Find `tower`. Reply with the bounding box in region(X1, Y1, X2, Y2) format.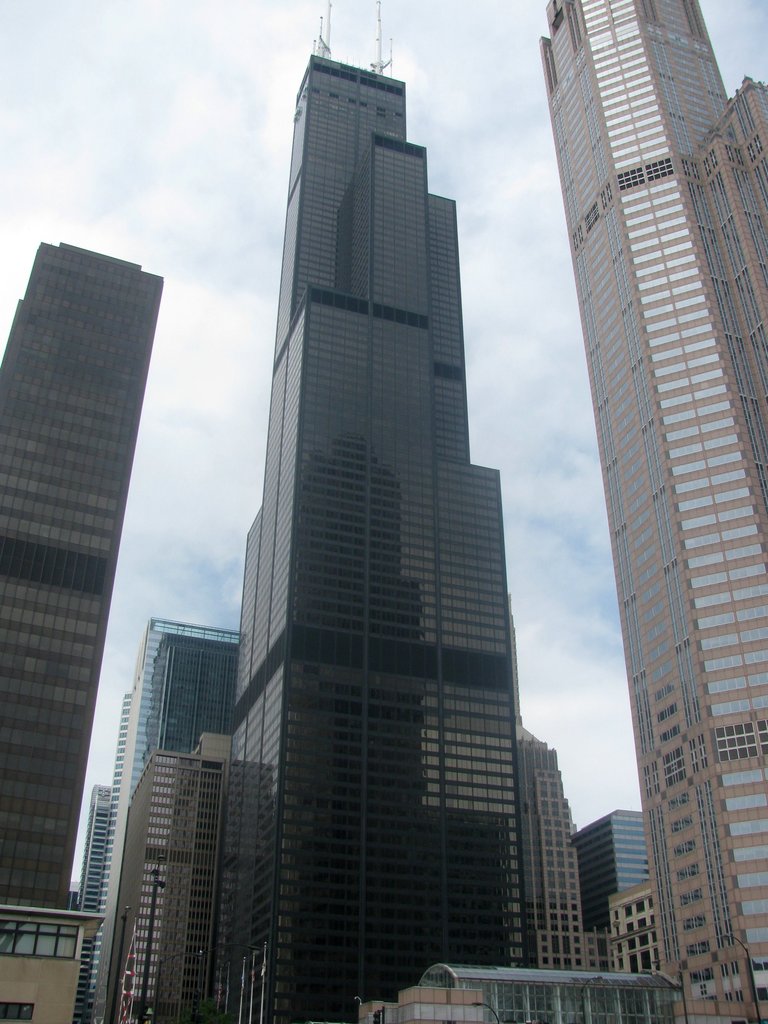
region(144, 0, 568, 999).
